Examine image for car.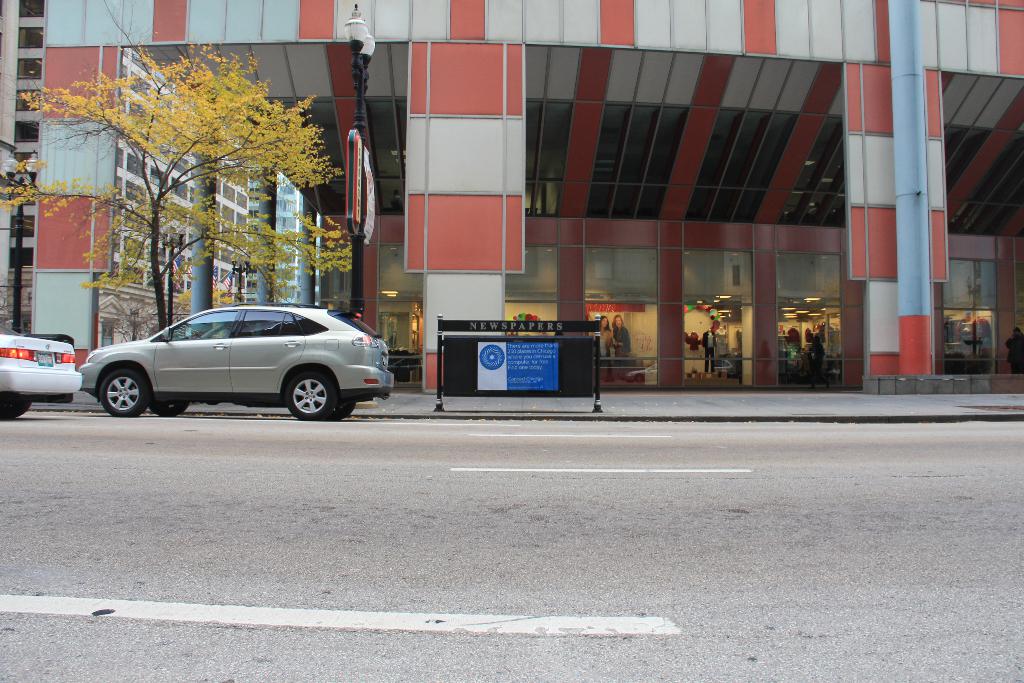
Examination result: [0, 318, 82, 420].
